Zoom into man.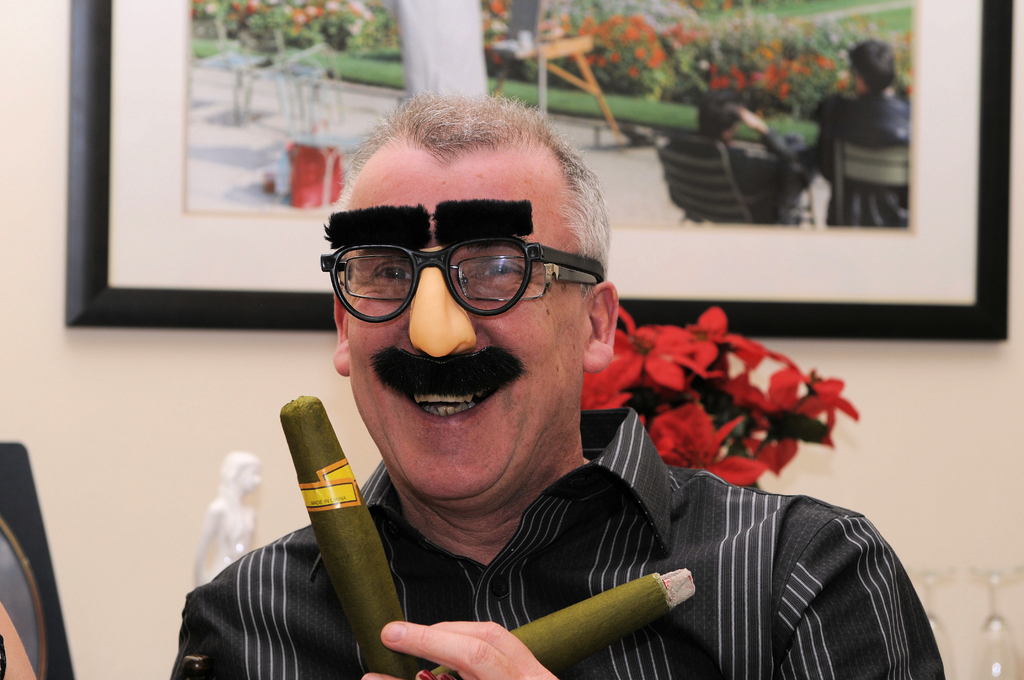
Zoom target: 248:118:901:640.
